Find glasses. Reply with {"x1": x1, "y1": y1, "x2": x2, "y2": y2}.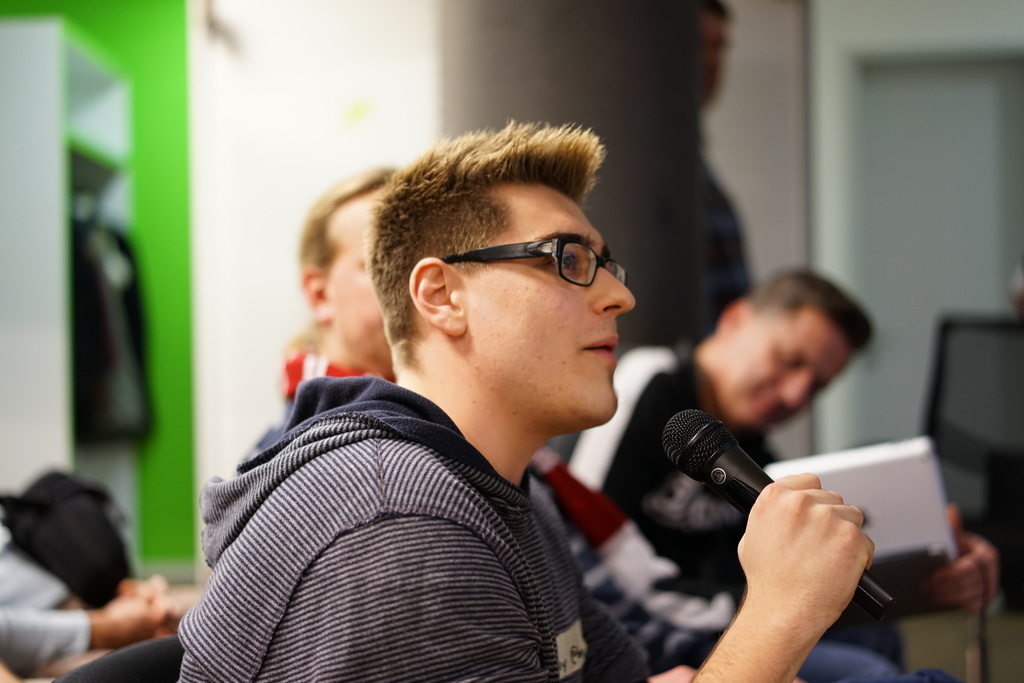
{"x1": 436, "y1": 236, "x2": 643, "y2": 298}.
